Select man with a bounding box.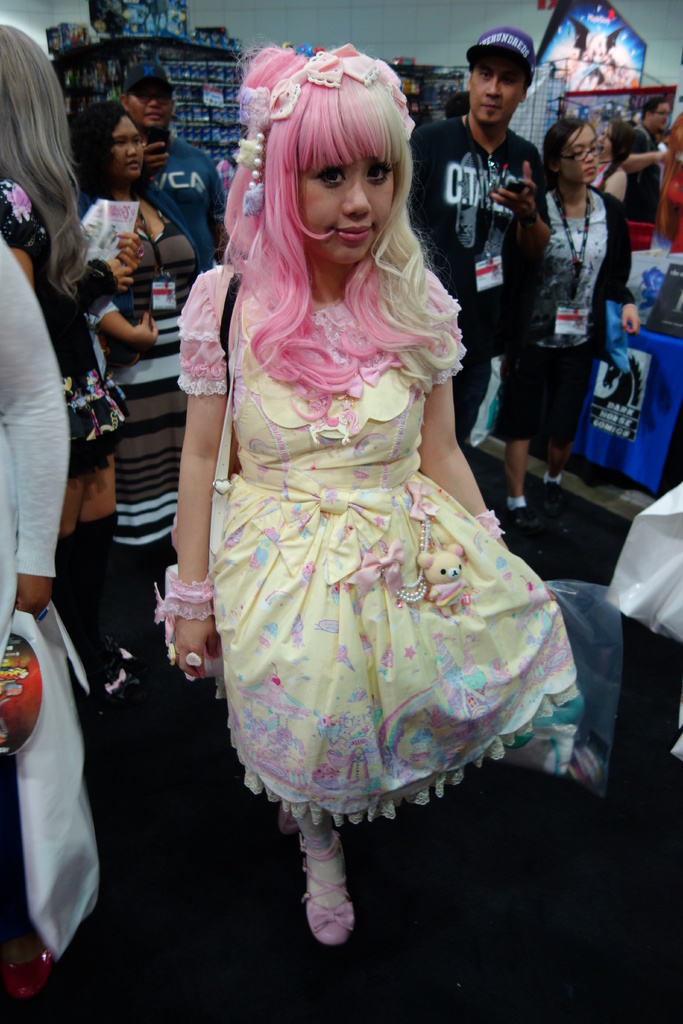
left=119, top=62, right=225, bottom=281.
